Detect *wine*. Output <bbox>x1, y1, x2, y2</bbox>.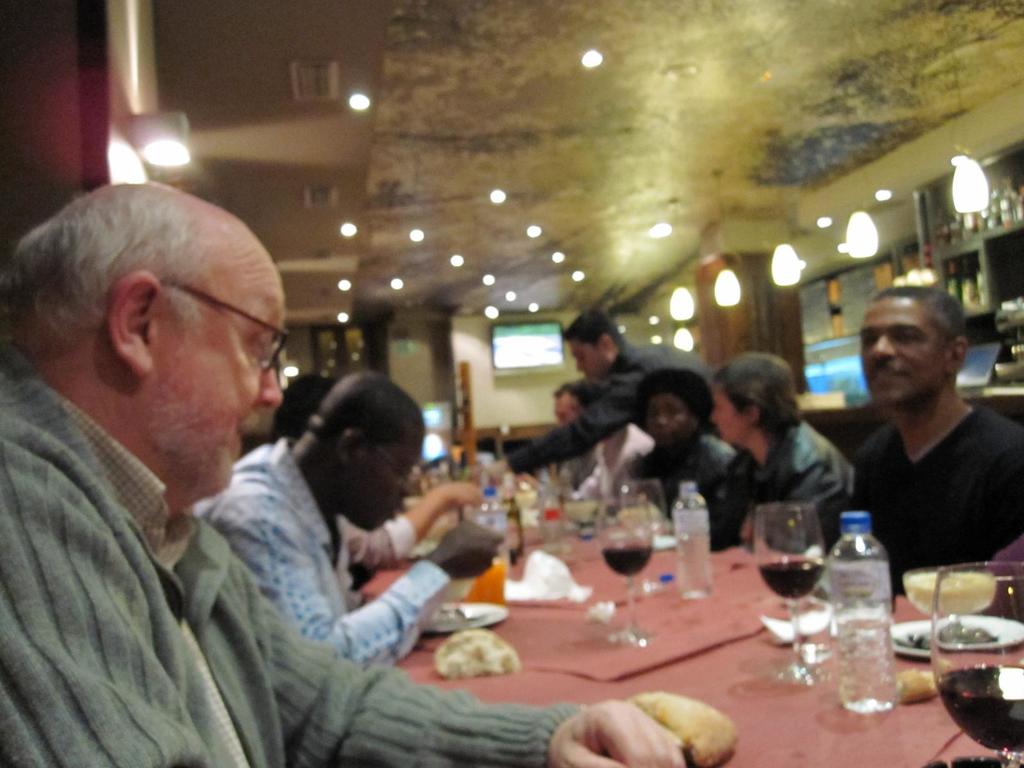
<bbox>756, 557, 828, 602</bbox>.
